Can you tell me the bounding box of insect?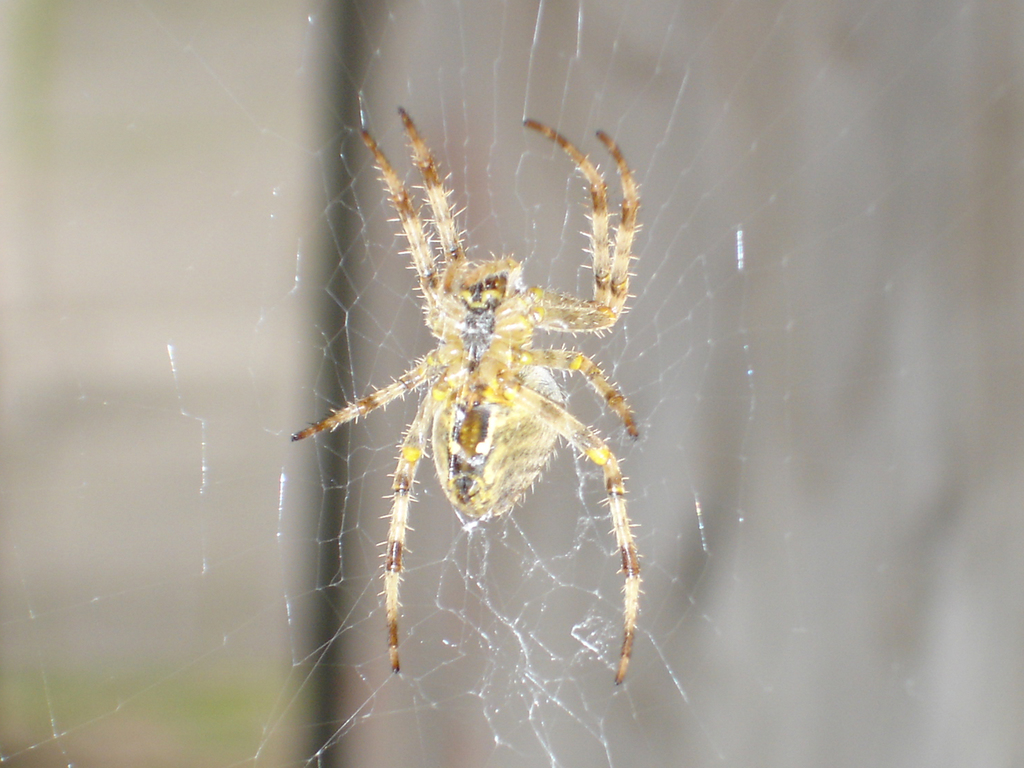
<box>282,103,646,685</box>.
